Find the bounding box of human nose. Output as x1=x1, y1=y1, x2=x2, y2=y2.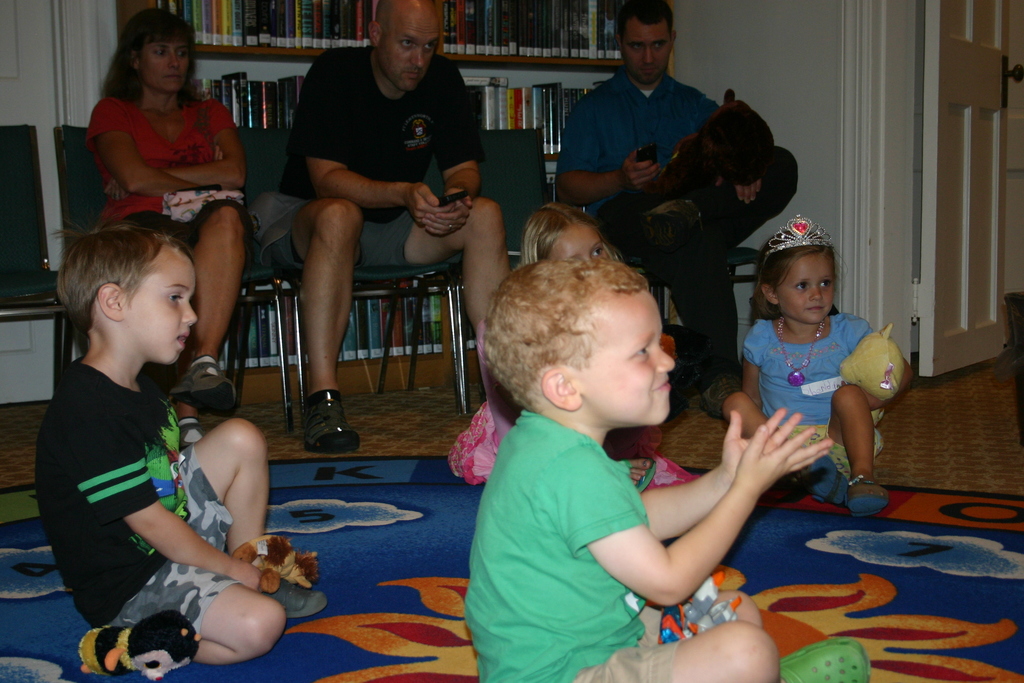
x1=583, y1=256, x2=595, y2=262.
